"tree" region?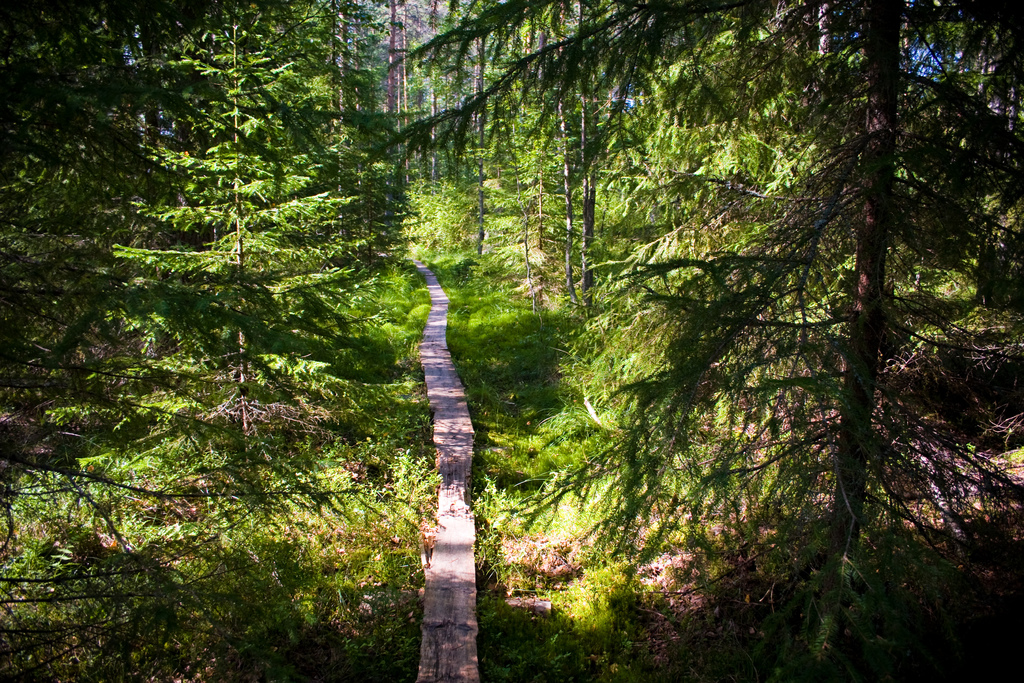
Rect(422, 0, 593, 304)
